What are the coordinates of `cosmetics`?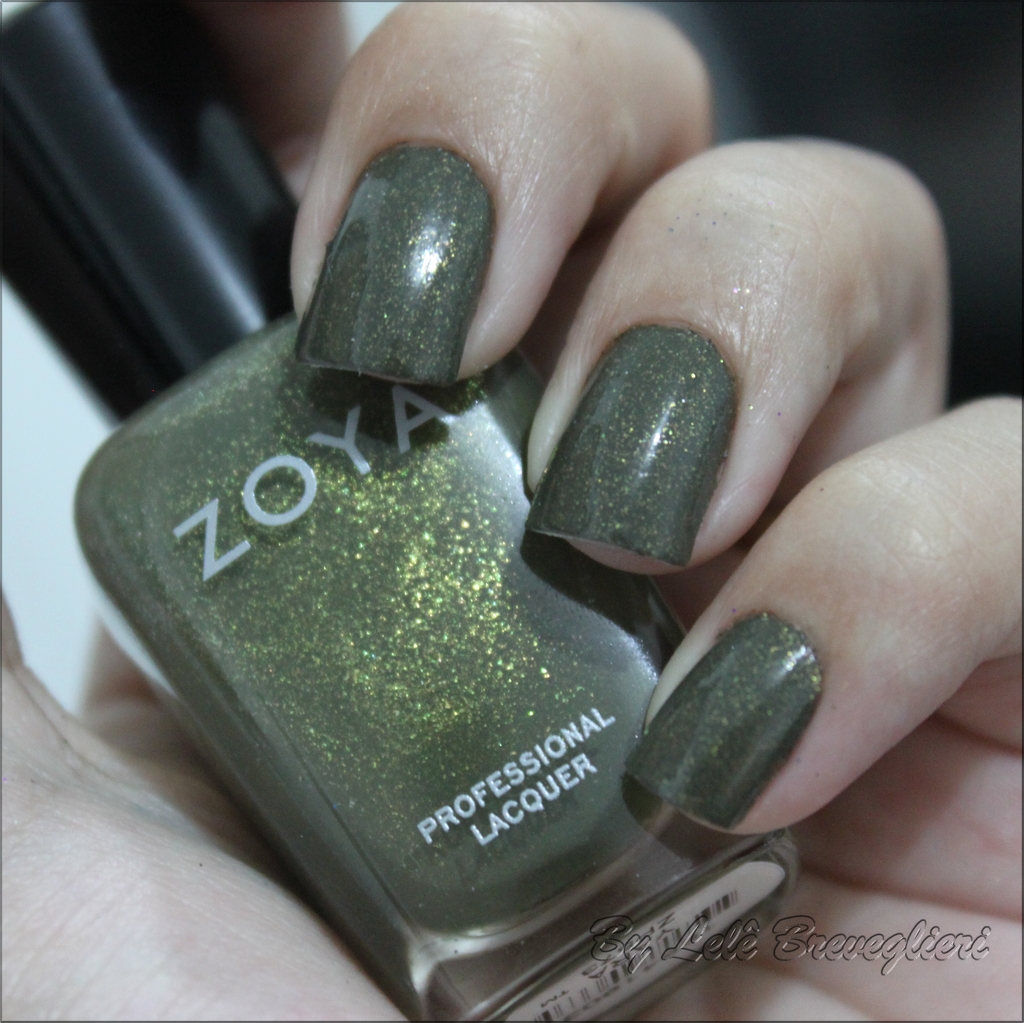
(x1=646, y1=596, x2=873, y2=839).
